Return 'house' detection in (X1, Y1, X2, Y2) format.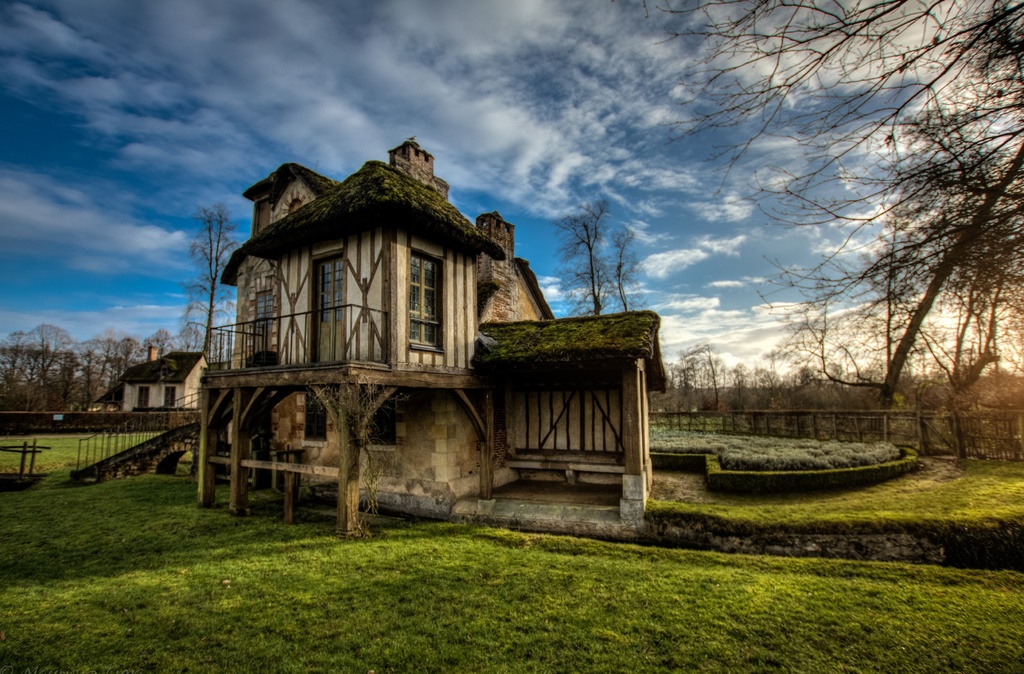
(185, 128, 642, 511).
